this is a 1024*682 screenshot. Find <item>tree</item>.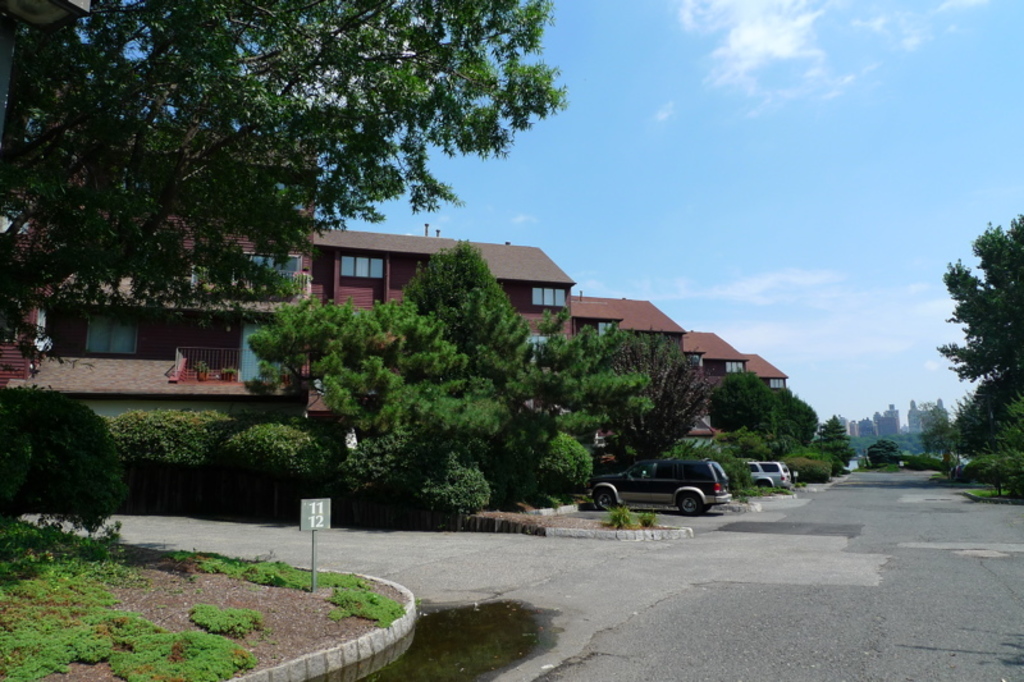
Bounding box: <region>810, 412, 860, 464</region>.
